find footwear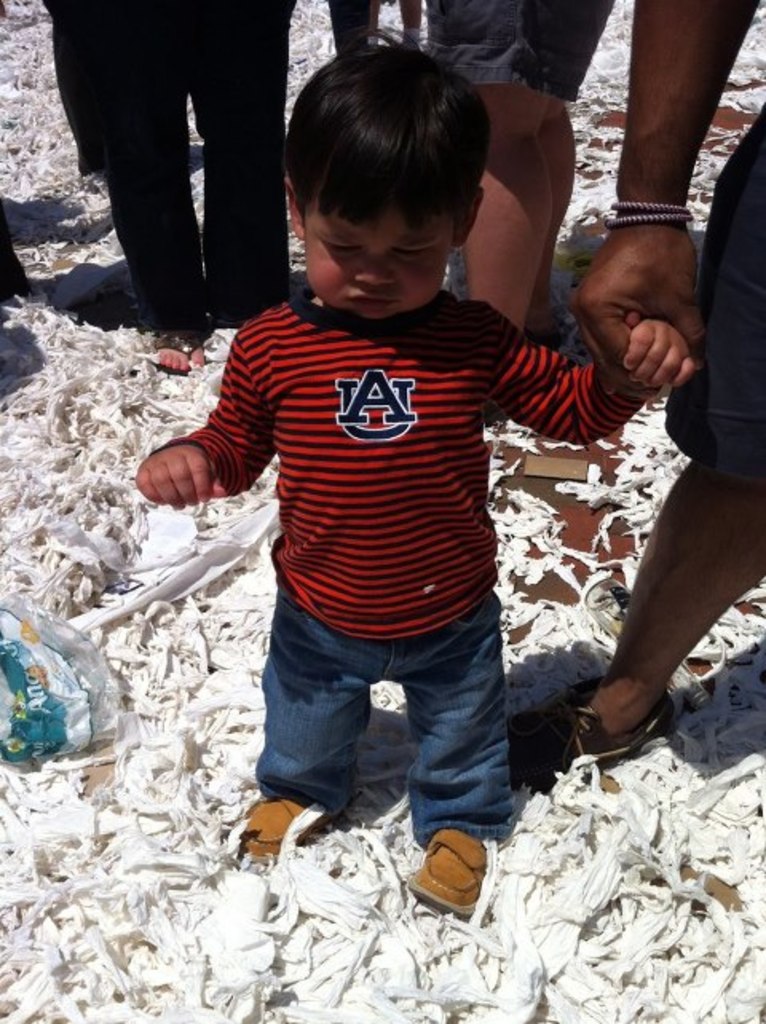
(left=404, top=836, right=498, bottom=919)
